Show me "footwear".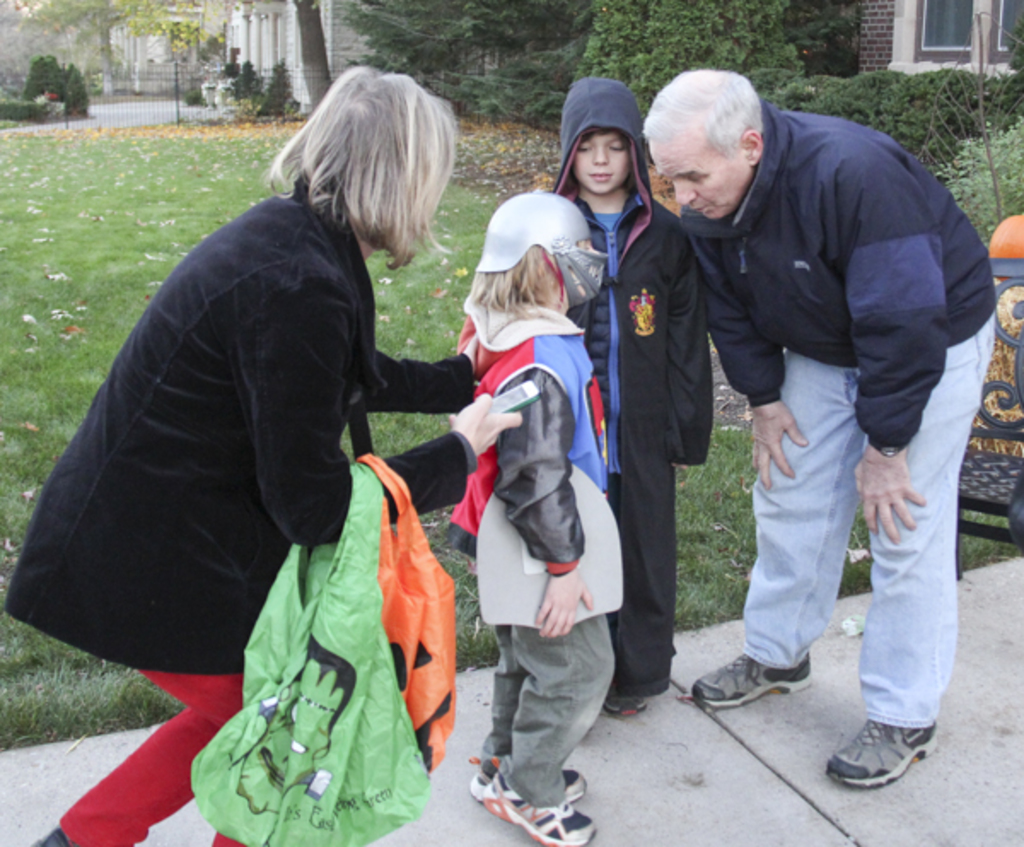
"footwear" is here: <region>466, 753, 587, 801</region>.
